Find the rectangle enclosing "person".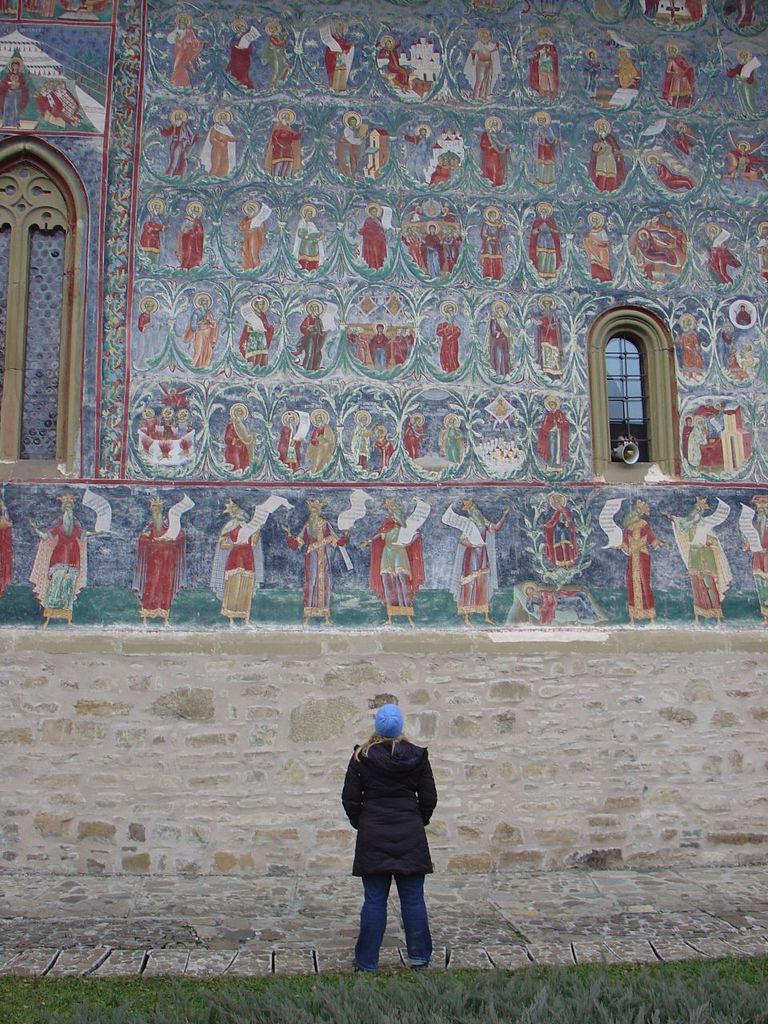
<box>490,398,518,420</box>.
